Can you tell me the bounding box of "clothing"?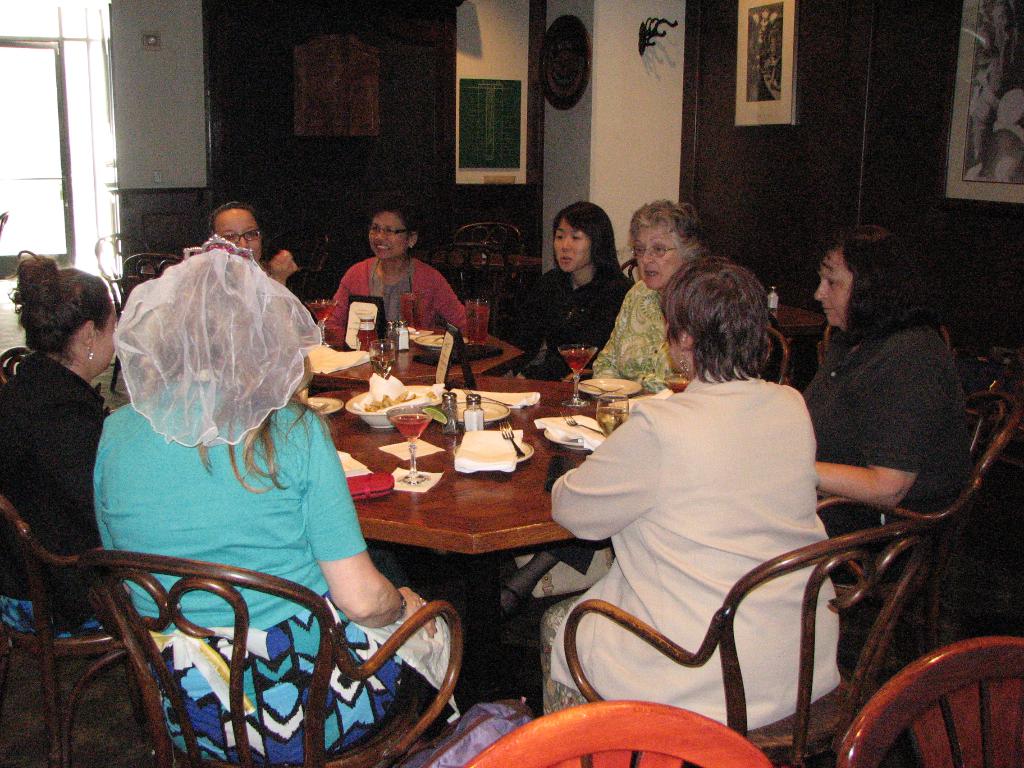
x1=781, y1=320, x2=983, y2=524.
